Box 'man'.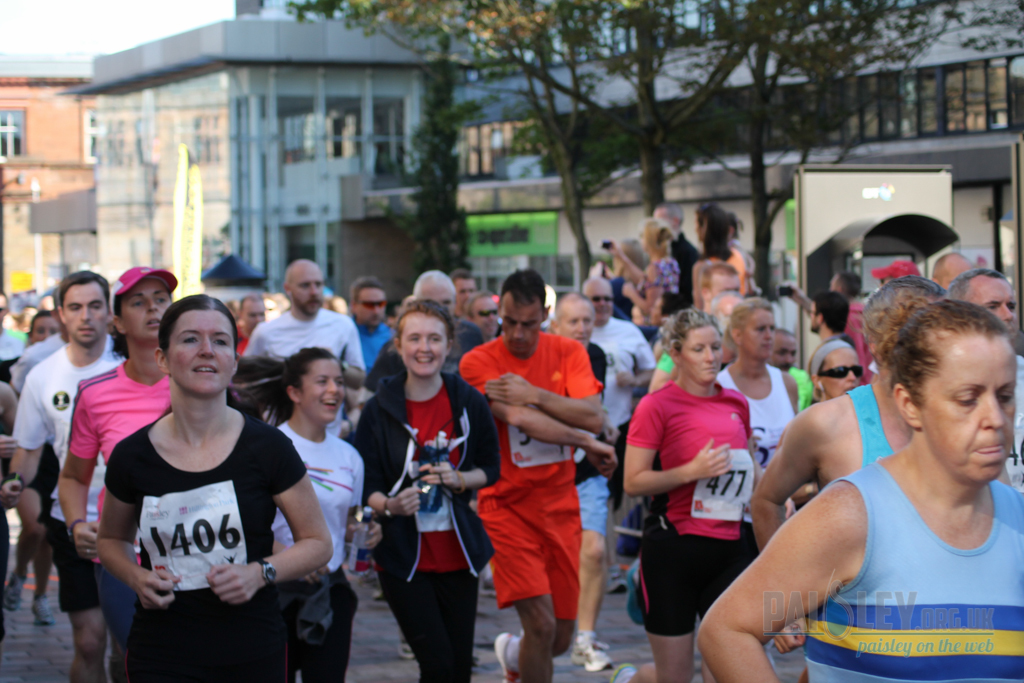
box=[830, 266, 886, 385].
